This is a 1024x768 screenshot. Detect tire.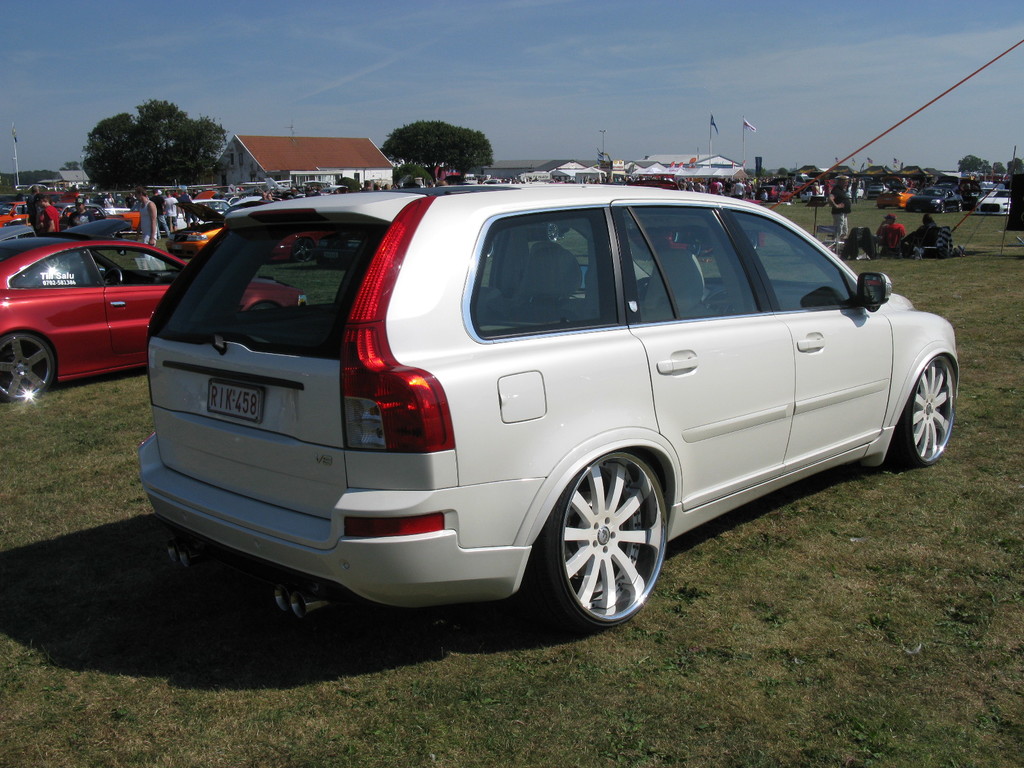
<region>959, 200, 966, 212</region>.
